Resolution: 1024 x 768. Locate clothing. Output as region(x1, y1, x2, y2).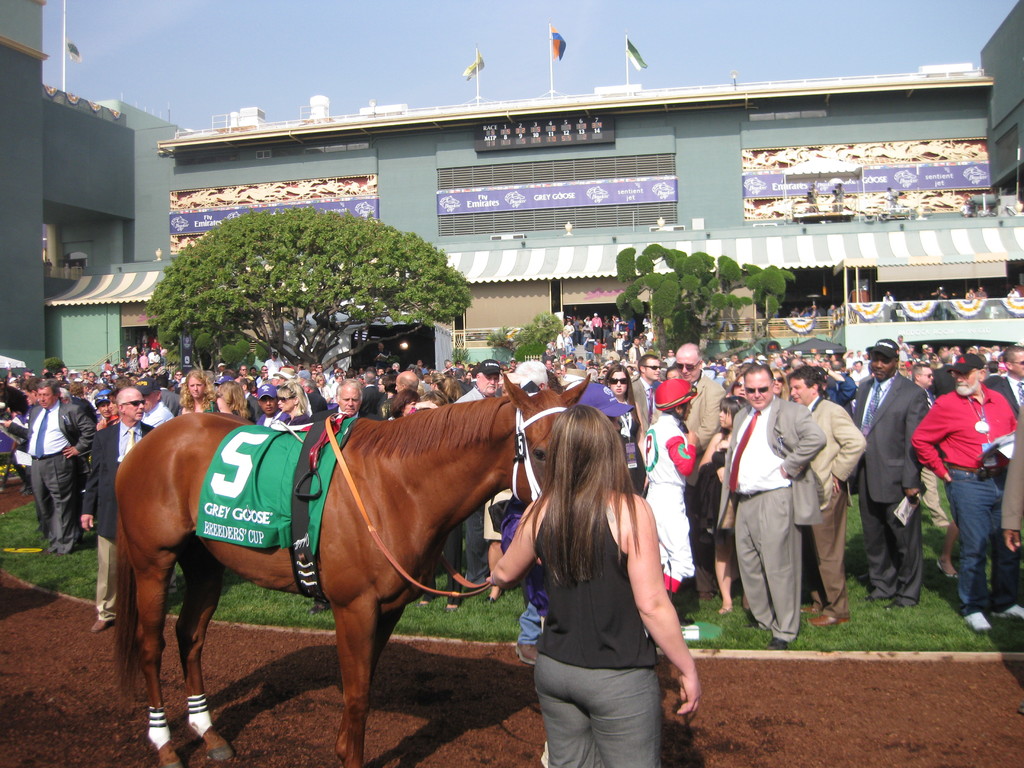
region(980, 380, 1020, 410).
